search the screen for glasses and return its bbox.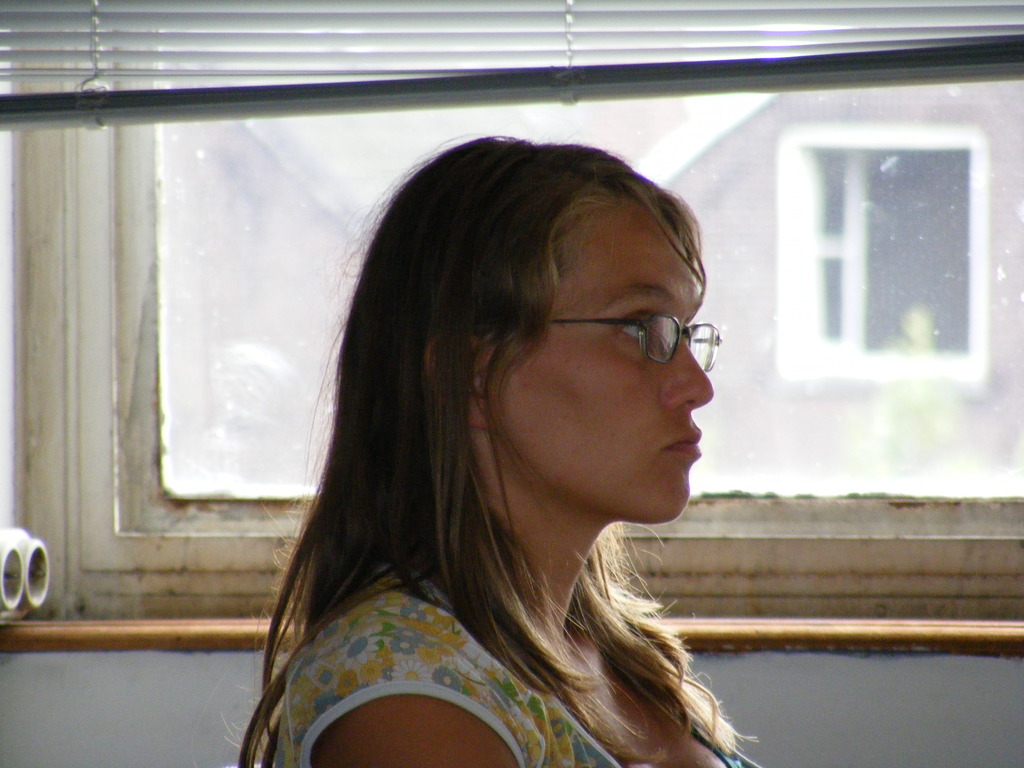
Found: box(474, 310, 729, 365).
